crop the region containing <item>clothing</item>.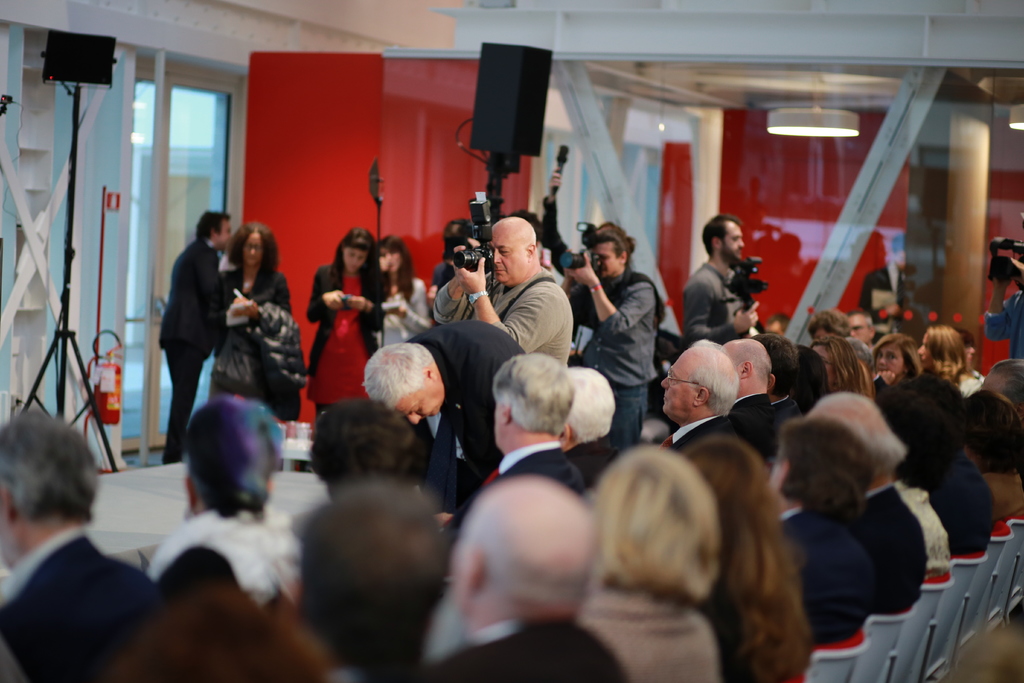
Crop region: bbox=(892, 480, 954, 564).
